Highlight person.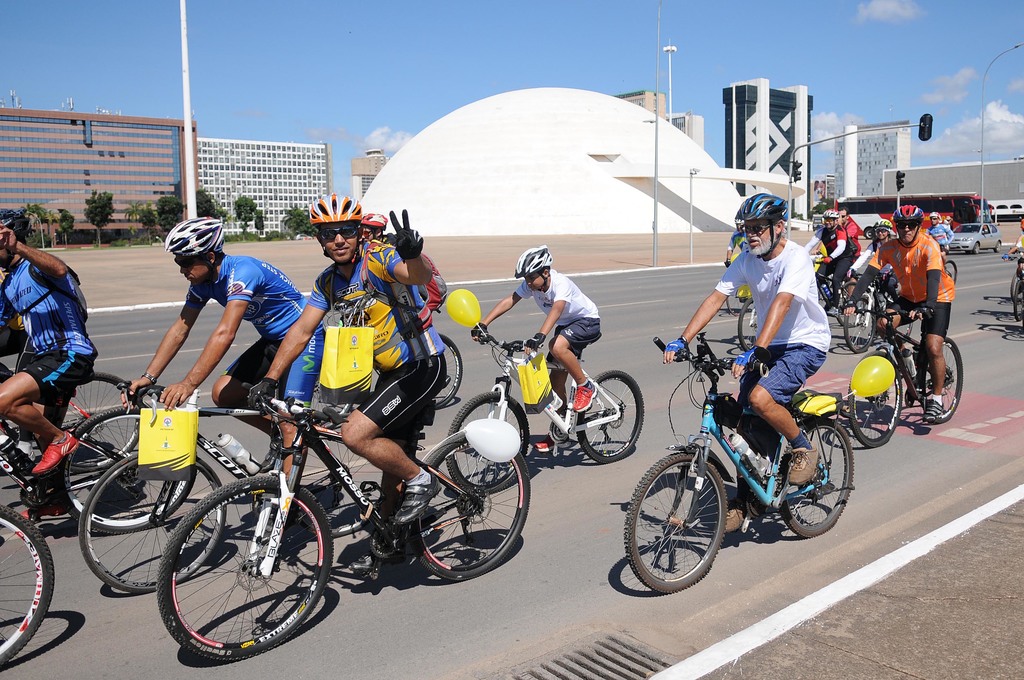
Highlighted region: crop(842, 204, 959, 424).
